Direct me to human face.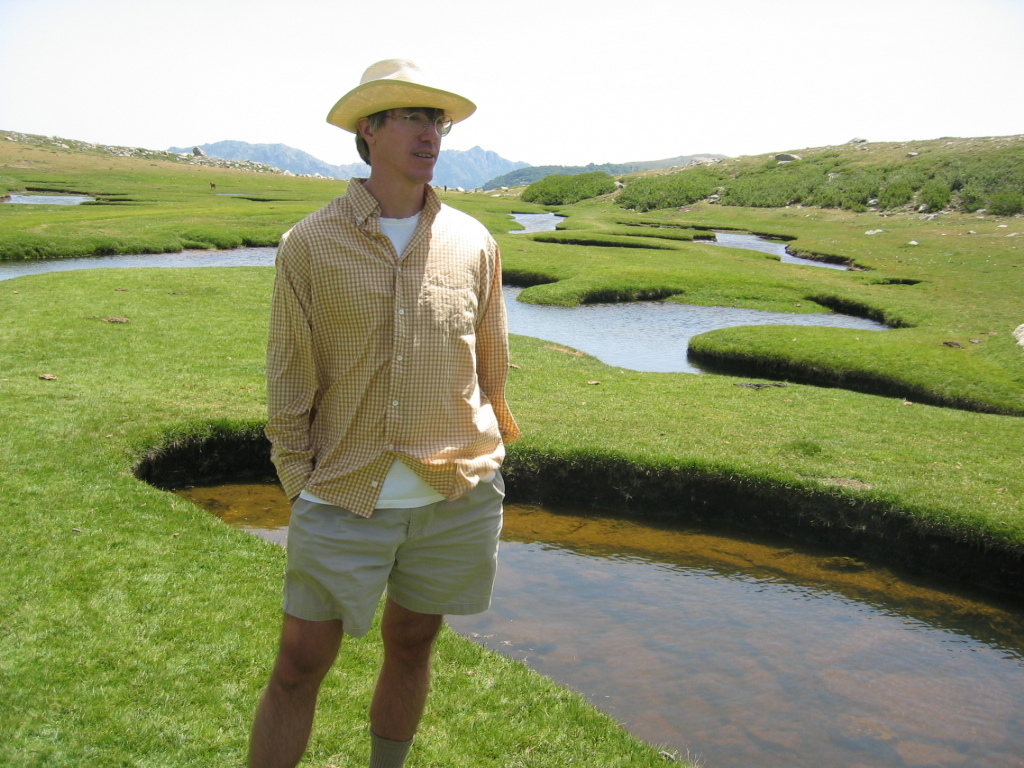
Direction: <region>374, 107, 445, 185</region>.
